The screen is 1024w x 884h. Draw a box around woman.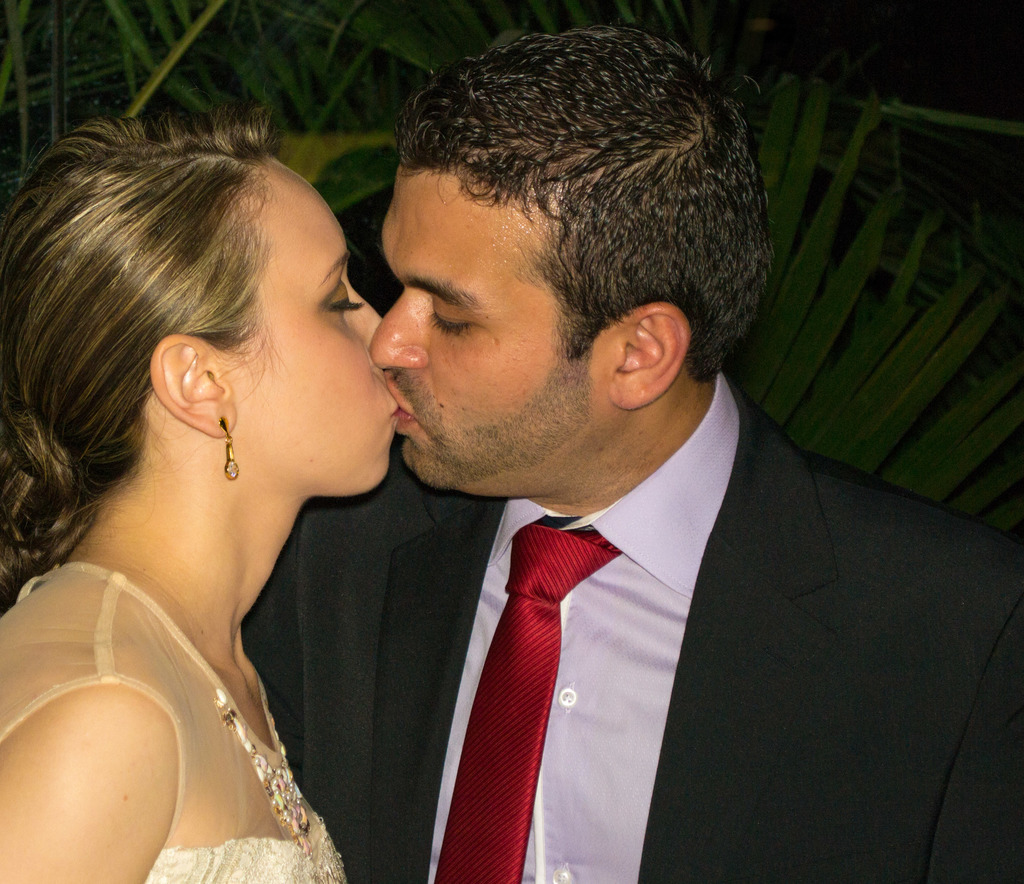
{"x1": 0, "y1": 99, "x2": 386, "y2": 883}.
